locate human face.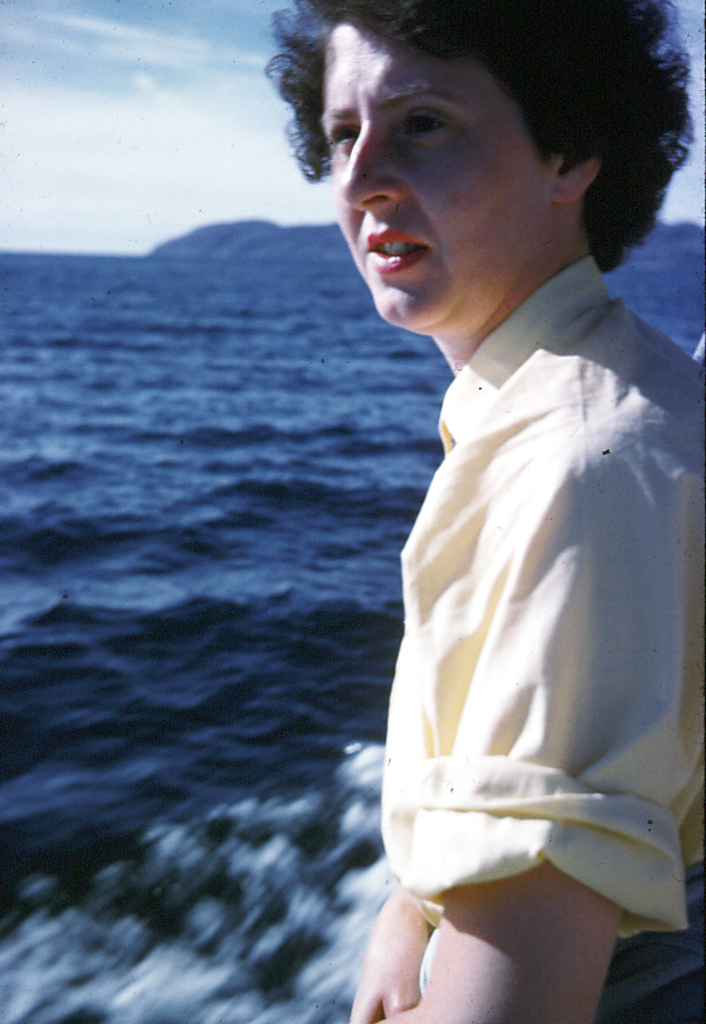
Bounding box: (left=327, top=25, right=534, bottom=346).
